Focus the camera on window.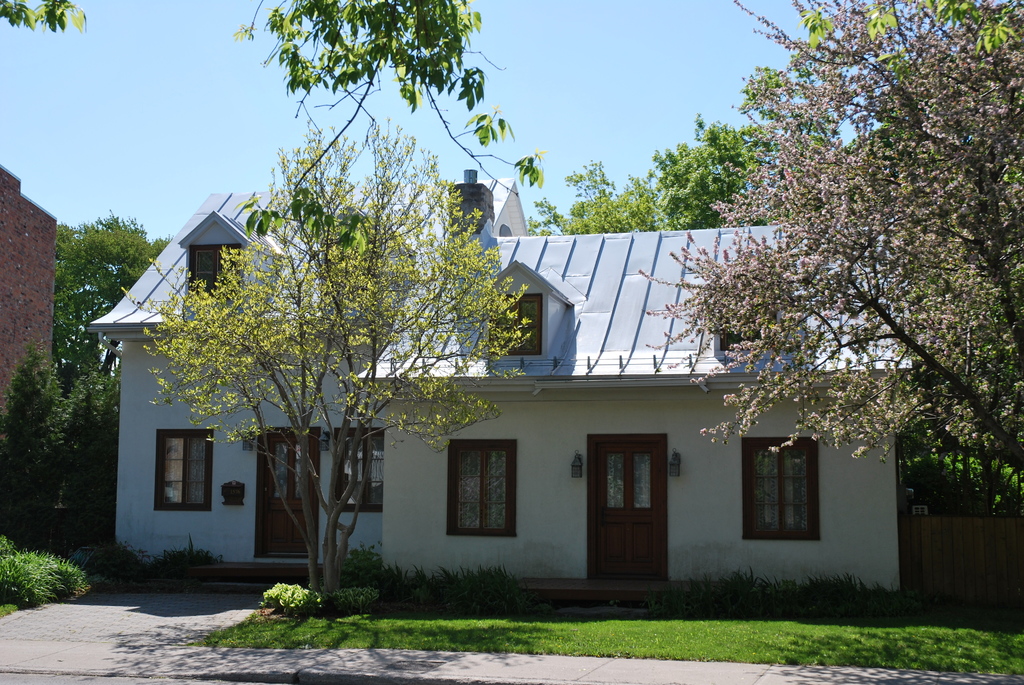
Focus region: select_region(335, 426, 383, 514).
